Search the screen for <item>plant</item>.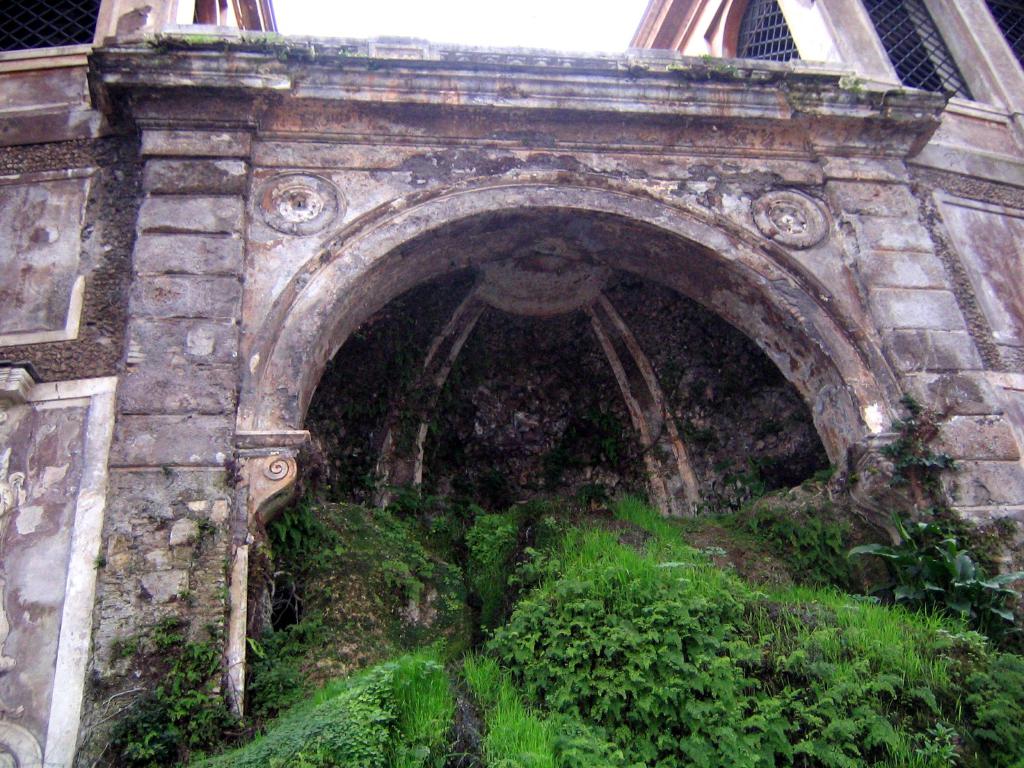
Found at <box>220,554,236,576</box>.
